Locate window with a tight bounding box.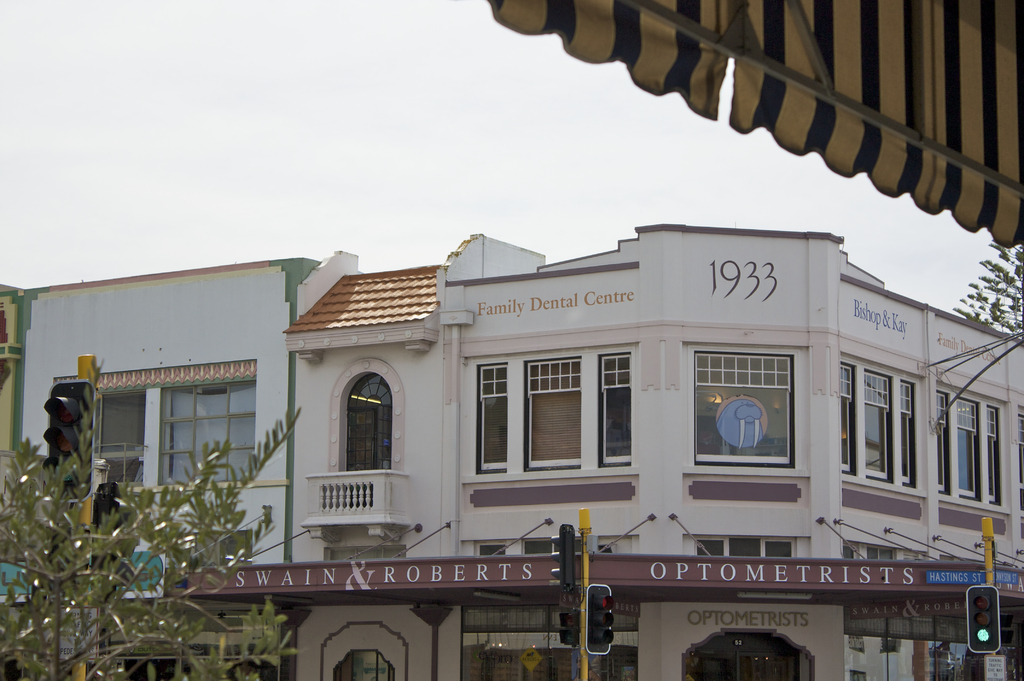
694:350:798:468.
